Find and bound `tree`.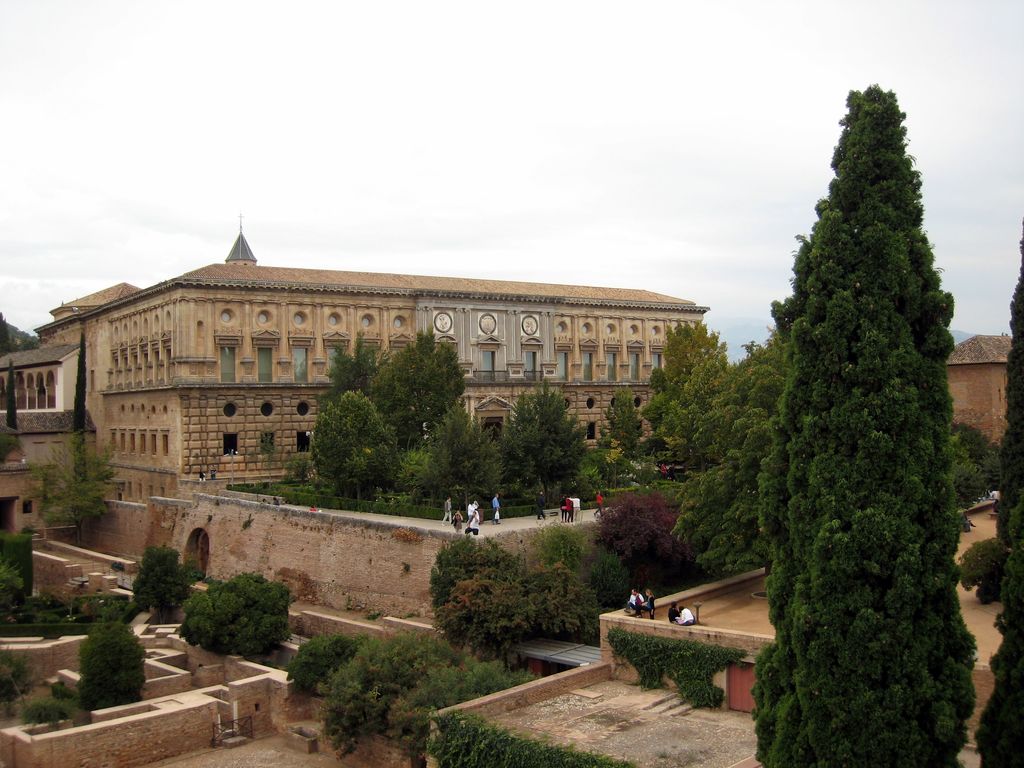
Bound: <bbox>2, 353, 27, 432</bbox>.
